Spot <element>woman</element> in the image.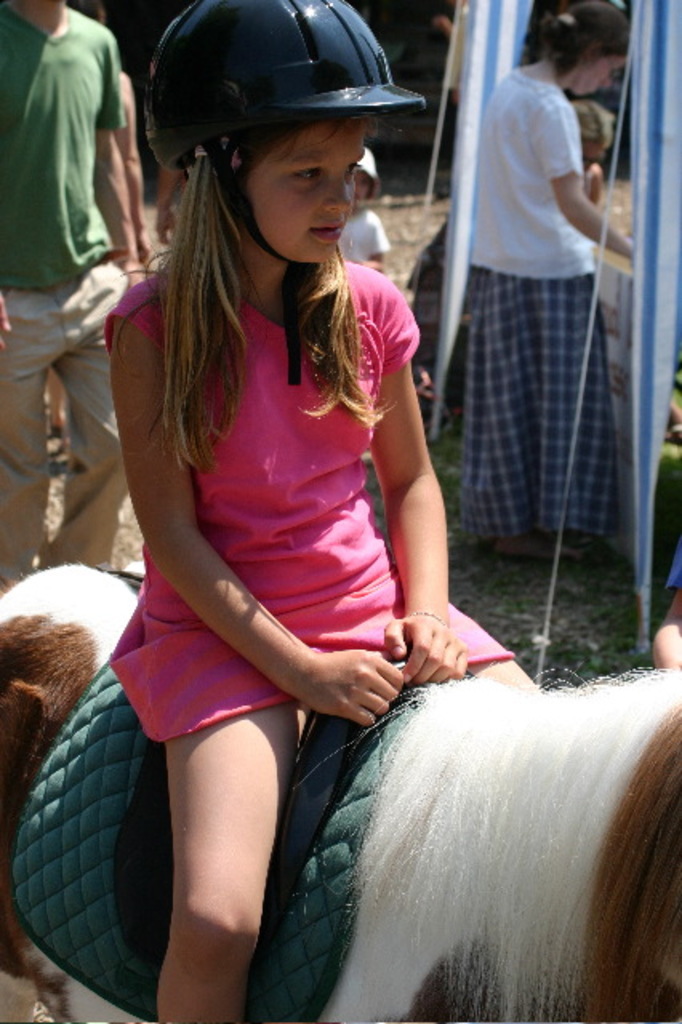
<element>woman</element> found at bbox(458, 0, 634, 560).
